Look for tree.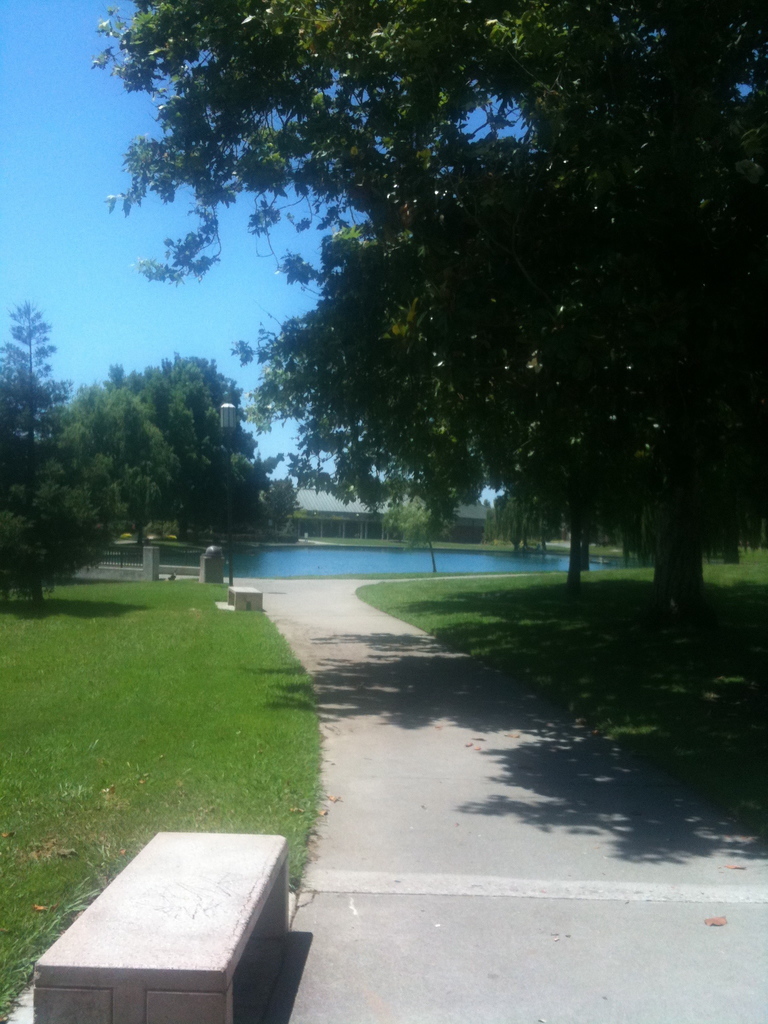
Found: 94, 0, 741, 593.
